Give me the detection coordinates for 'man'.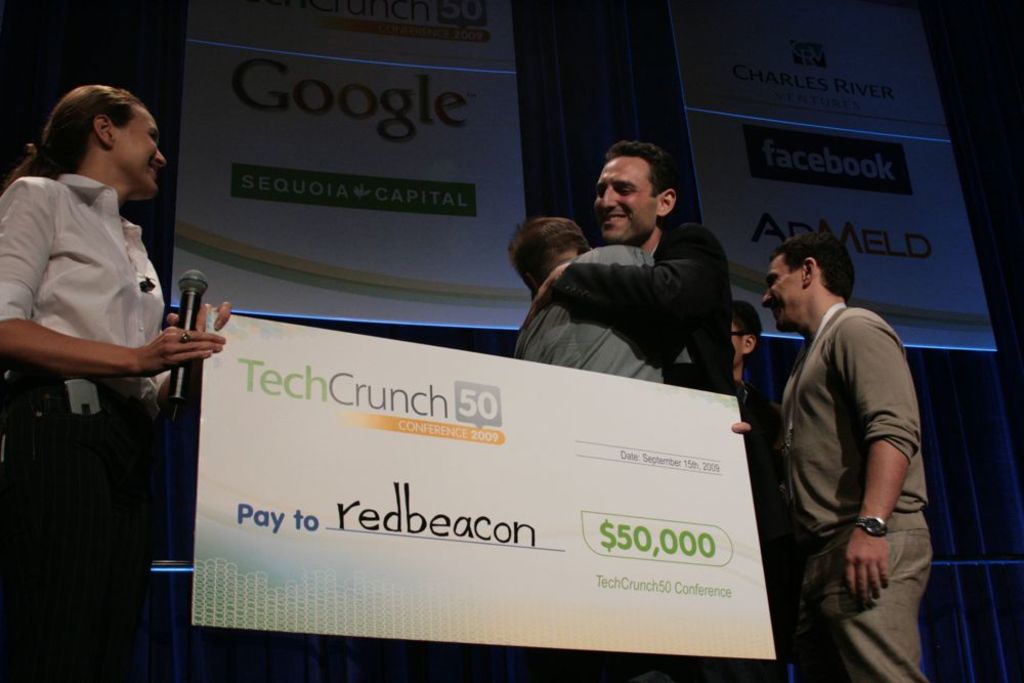
l=505, t=215, r=664, b=386.
